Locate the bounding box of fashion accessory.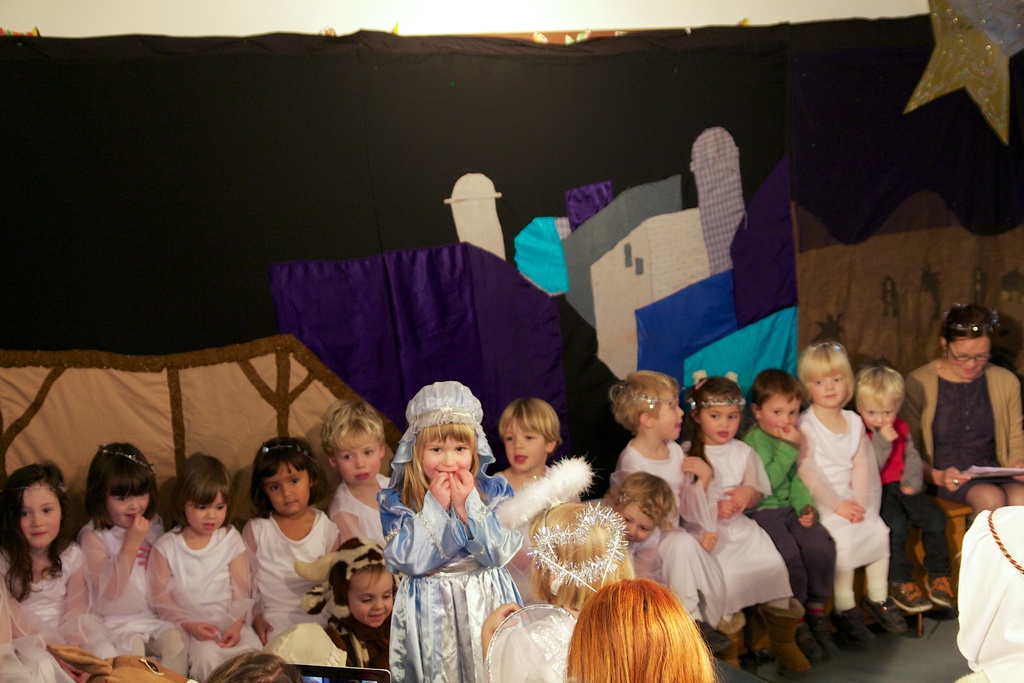
Bounding box: box(542, 503, 564, 557).
